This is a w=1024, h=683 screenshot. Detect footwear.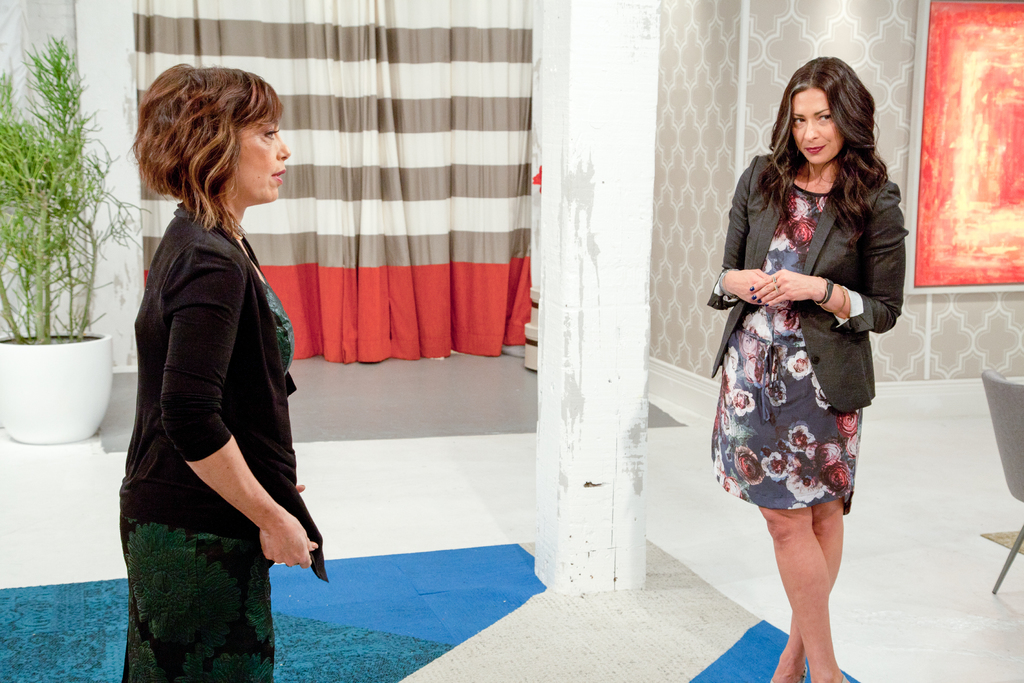
left=767, top=664, right=806, bottom=682.
